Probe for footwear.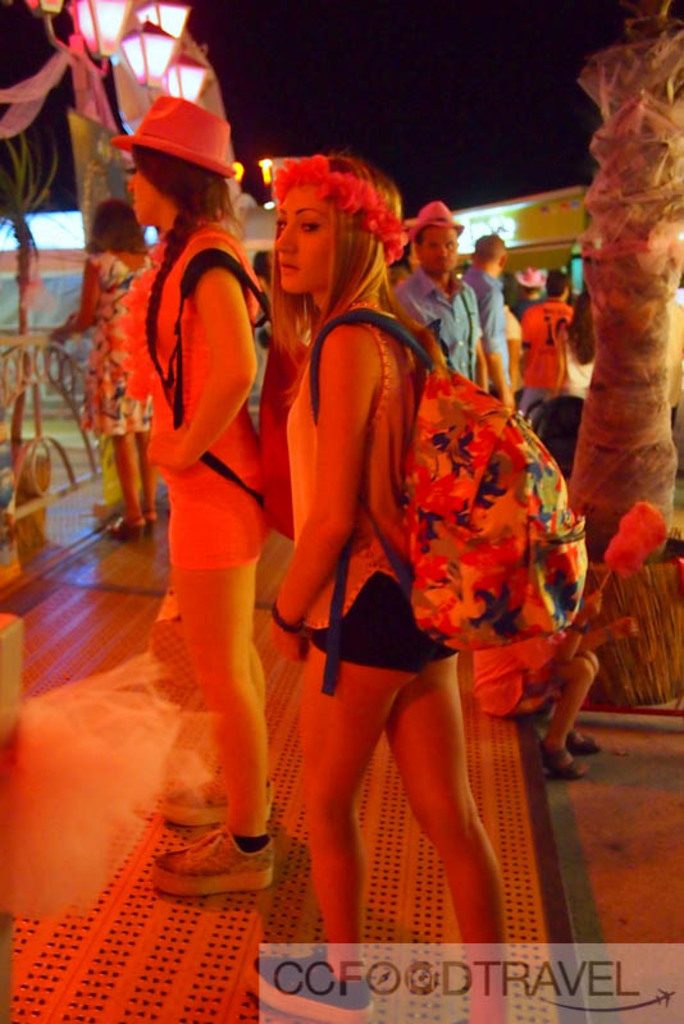
Probe result: [95, 512, 141, 544].
